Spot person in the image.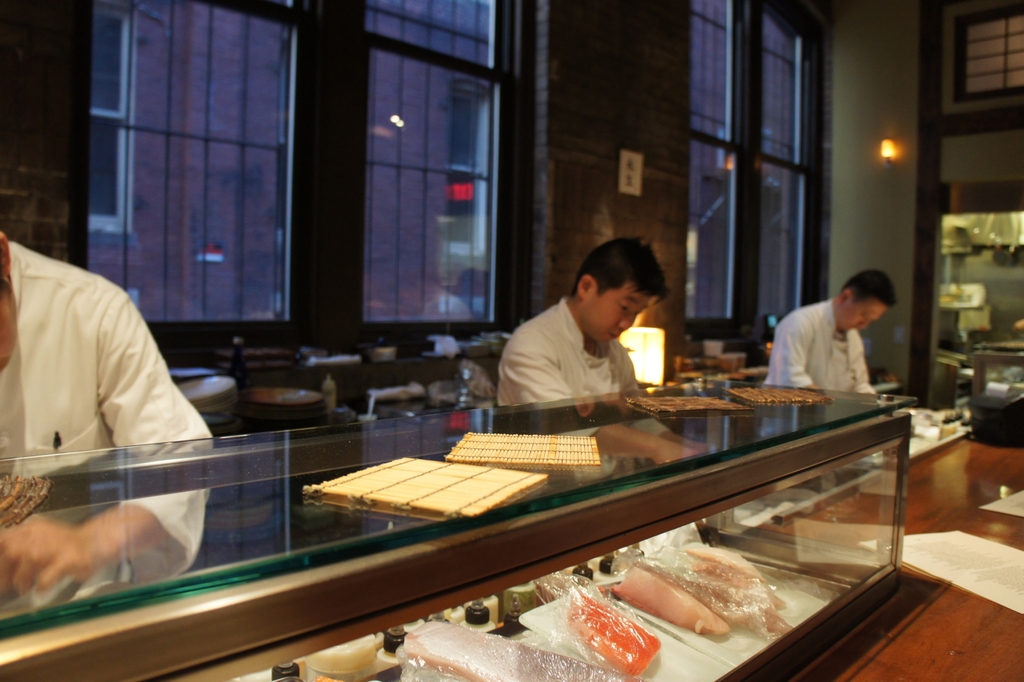
person found at 765 267 895 395.
